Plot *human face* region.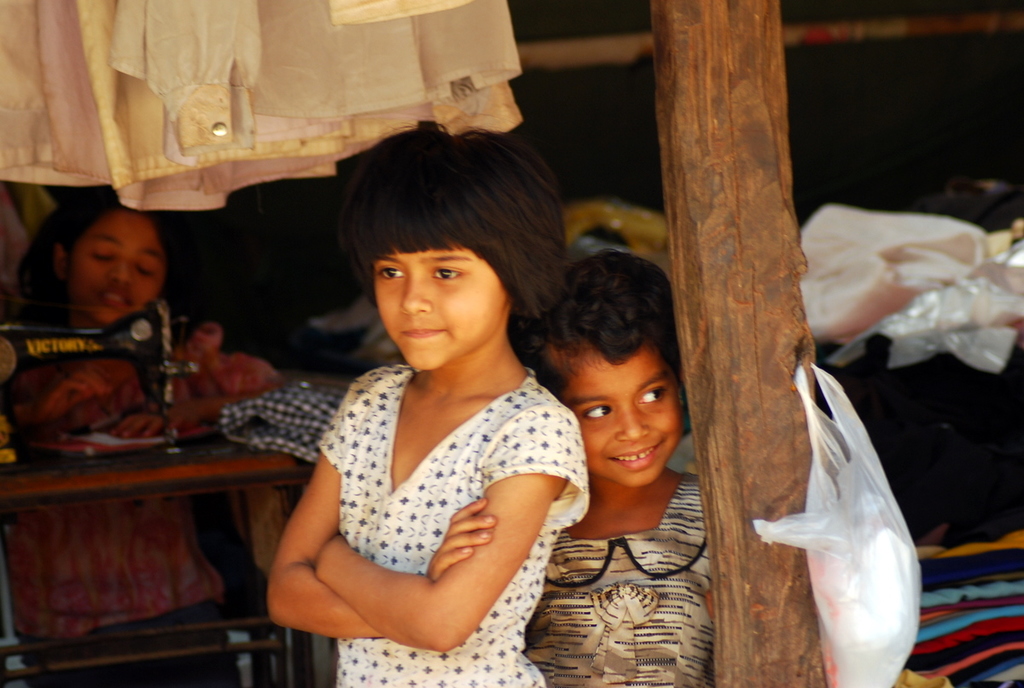
Plotted at 546,331,688,490.
